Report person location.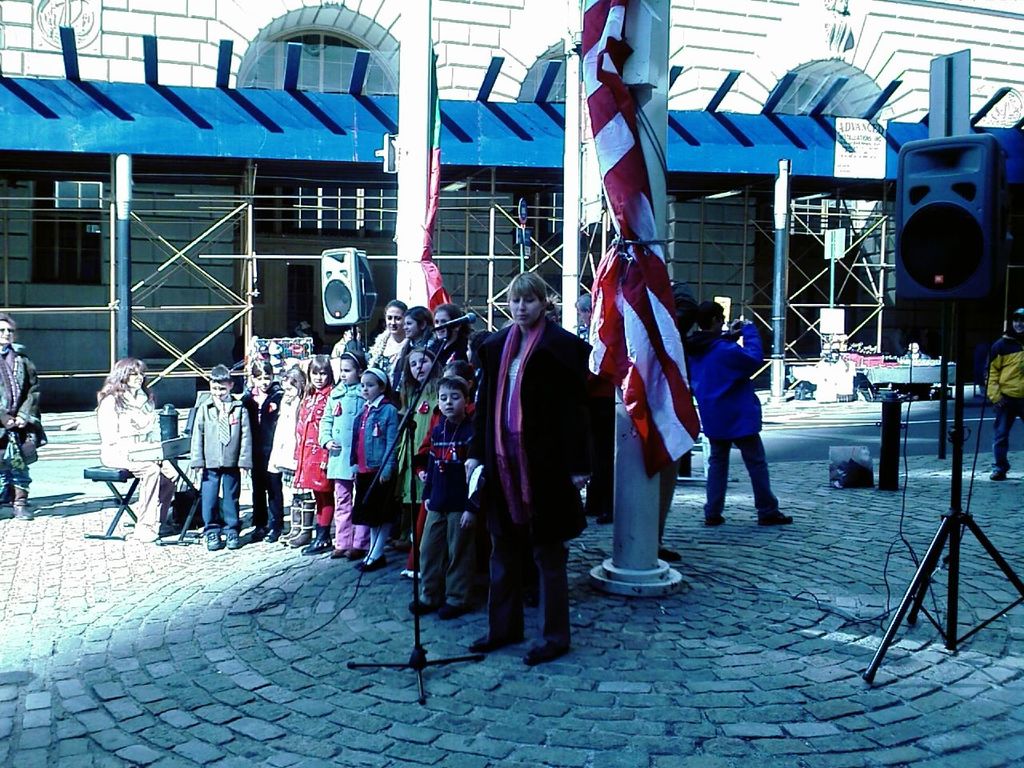
Report: bbox=[240, 358, 286, 548].
